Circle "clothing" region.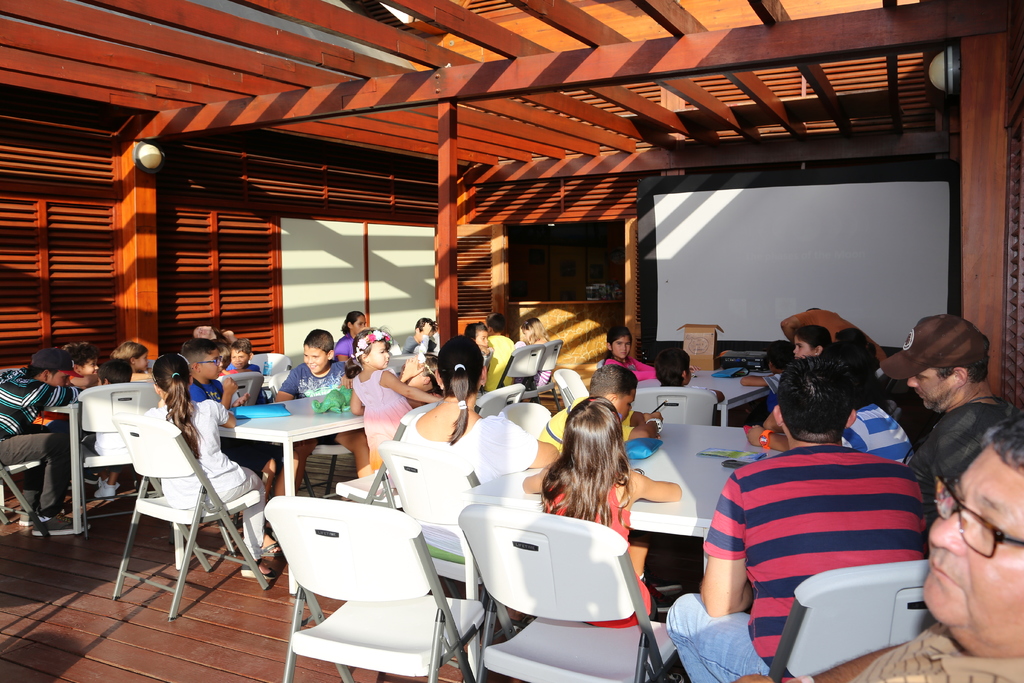
Region: bbox=[282, 361, 348, 393].
